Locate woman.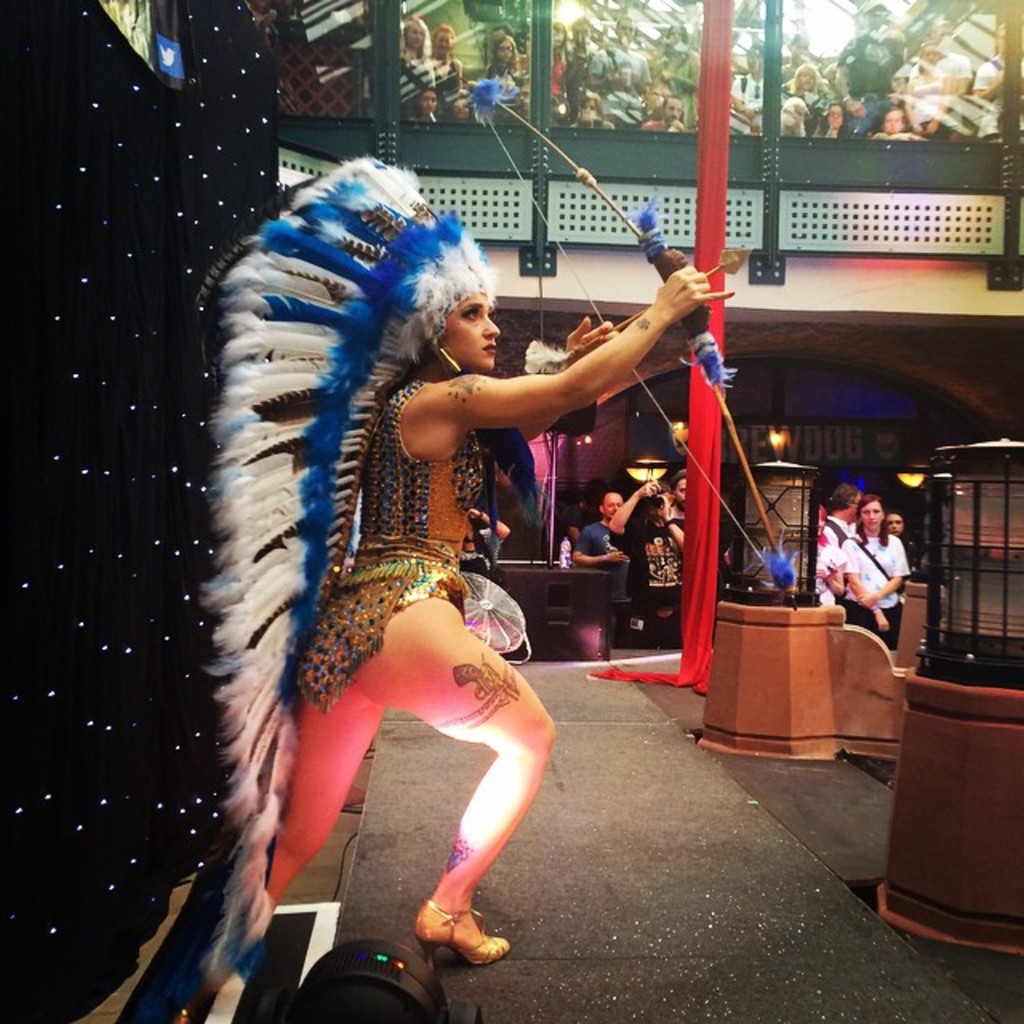
Bounding box: <region>238, 182, 691, 877</region>.
